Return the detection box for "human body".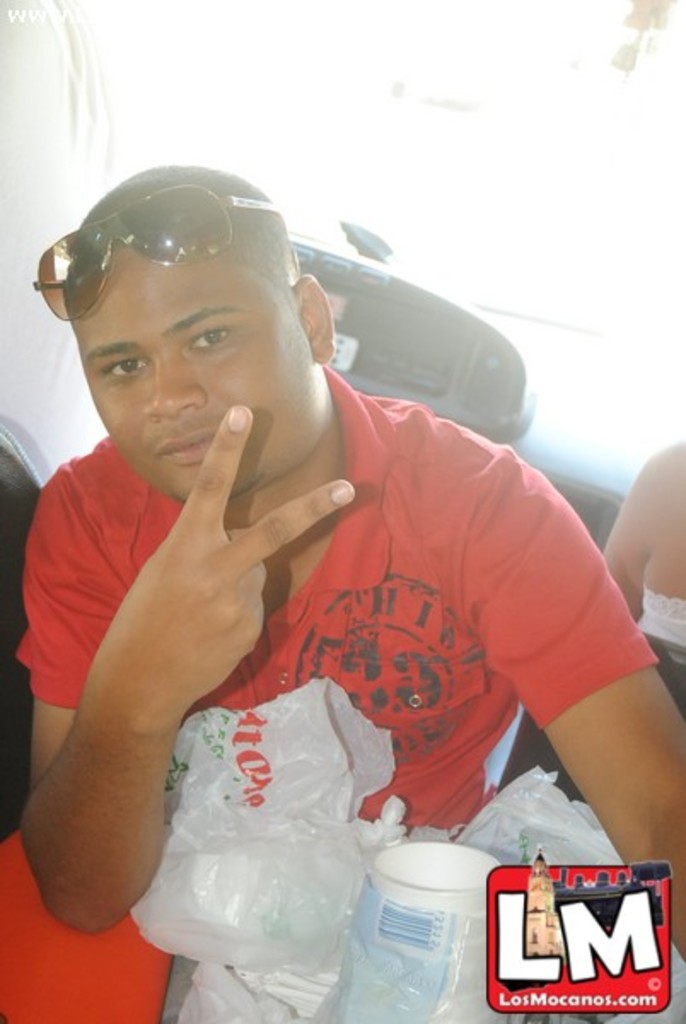
locate(15, 159, 684, 1022).
